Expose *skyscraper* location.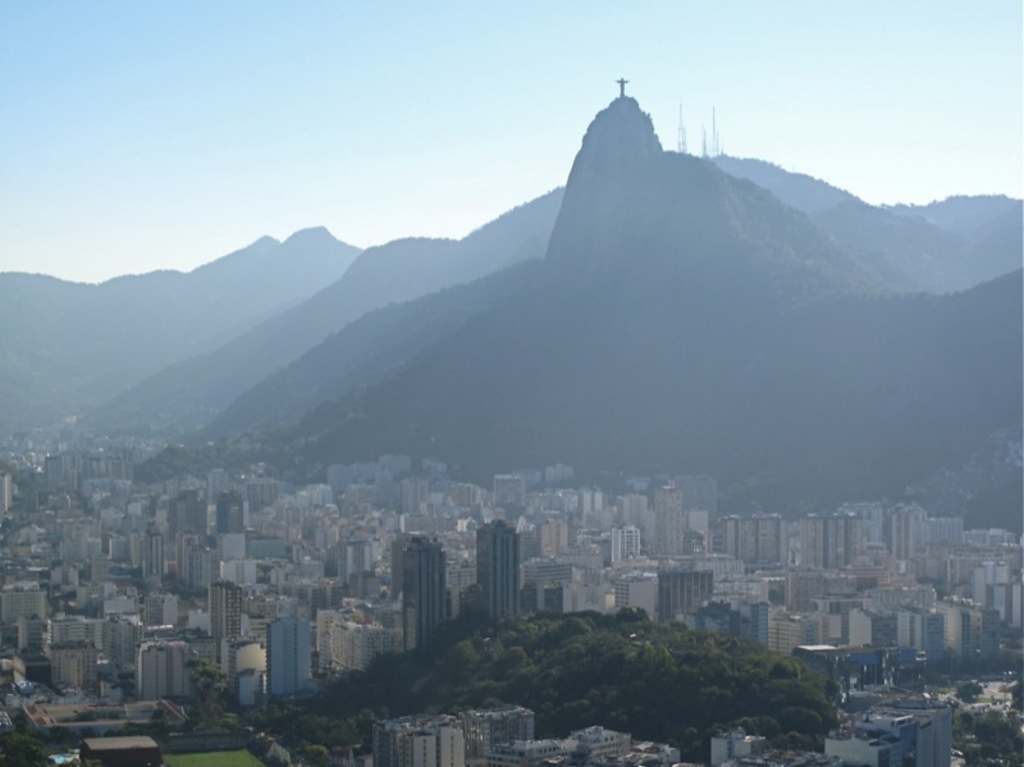
Exposed at (x1=265, y1=611, x2=319, y2=697).
